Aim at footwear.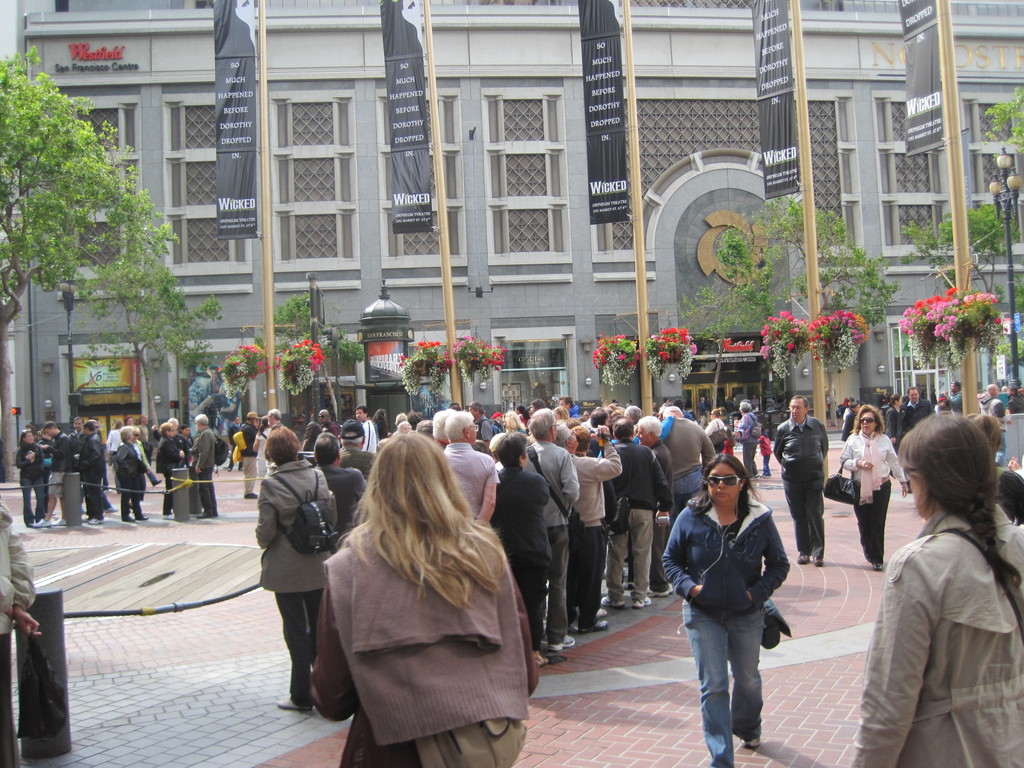
Aimed at 874 563 882 570.
